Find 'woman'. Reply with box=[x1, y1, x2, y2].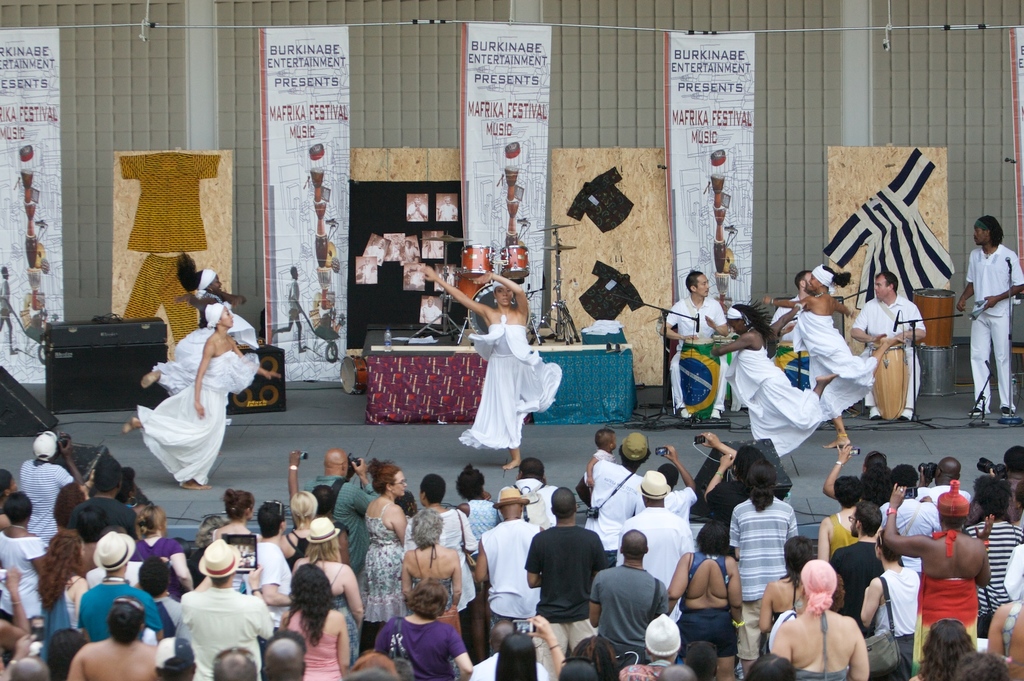
box=[36, 530, 92, 666].
